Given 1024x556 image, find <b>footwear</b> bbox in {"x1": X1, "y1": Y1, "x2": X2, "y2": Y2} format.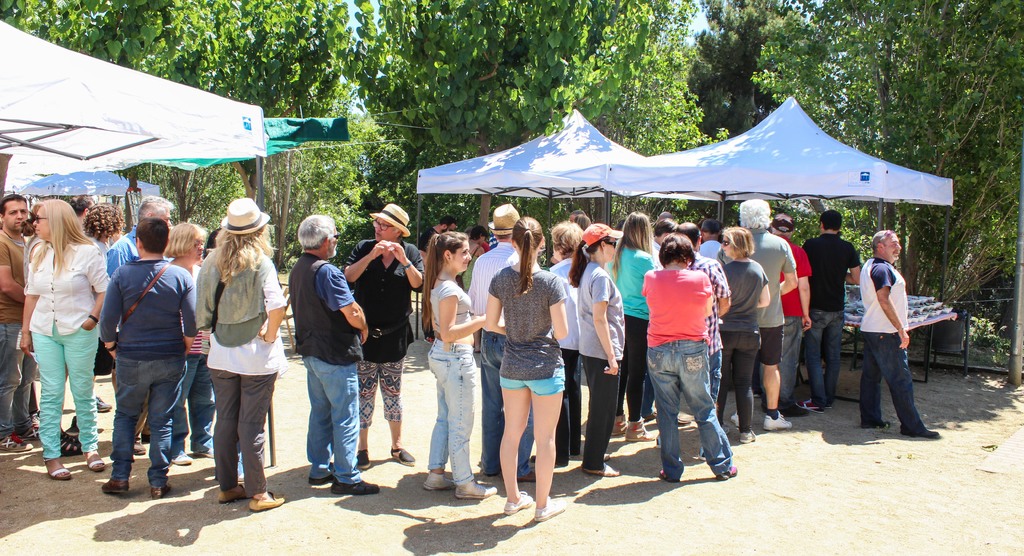
{"x1": 312, "y1": 472, "x2": 335, "y2": 482}.
